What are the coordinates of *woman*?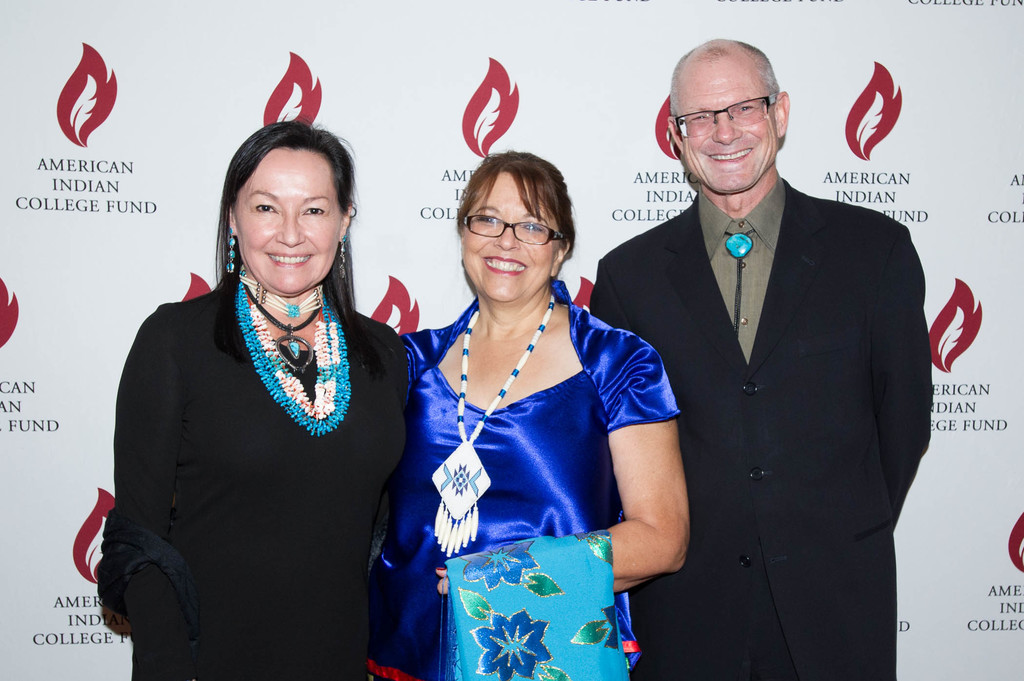
BBox(399, 147, 689, 680).
